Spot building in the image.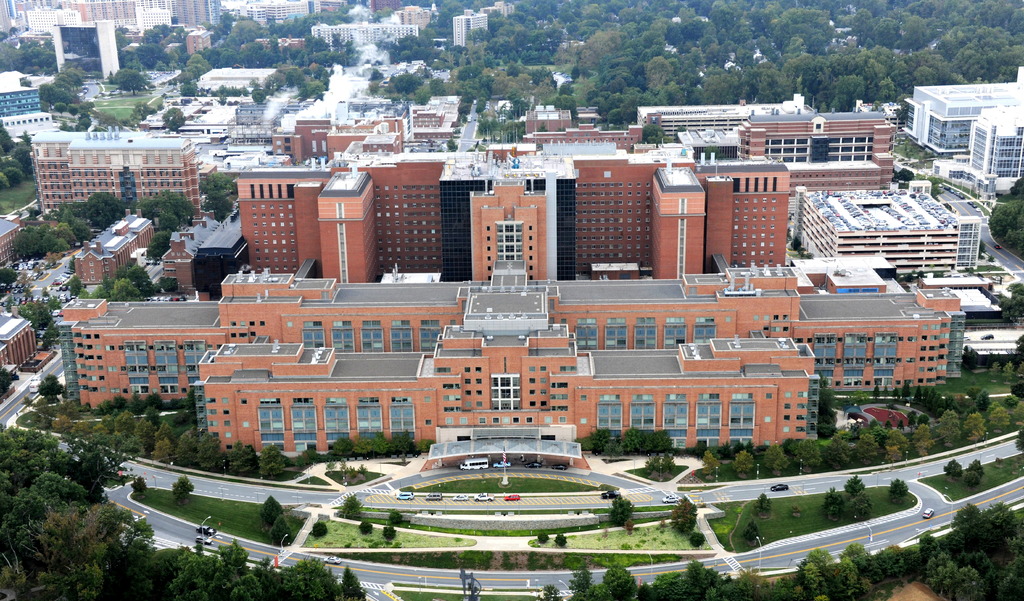
building found at <bbox>70, 207, 159, 287</bbox>.
